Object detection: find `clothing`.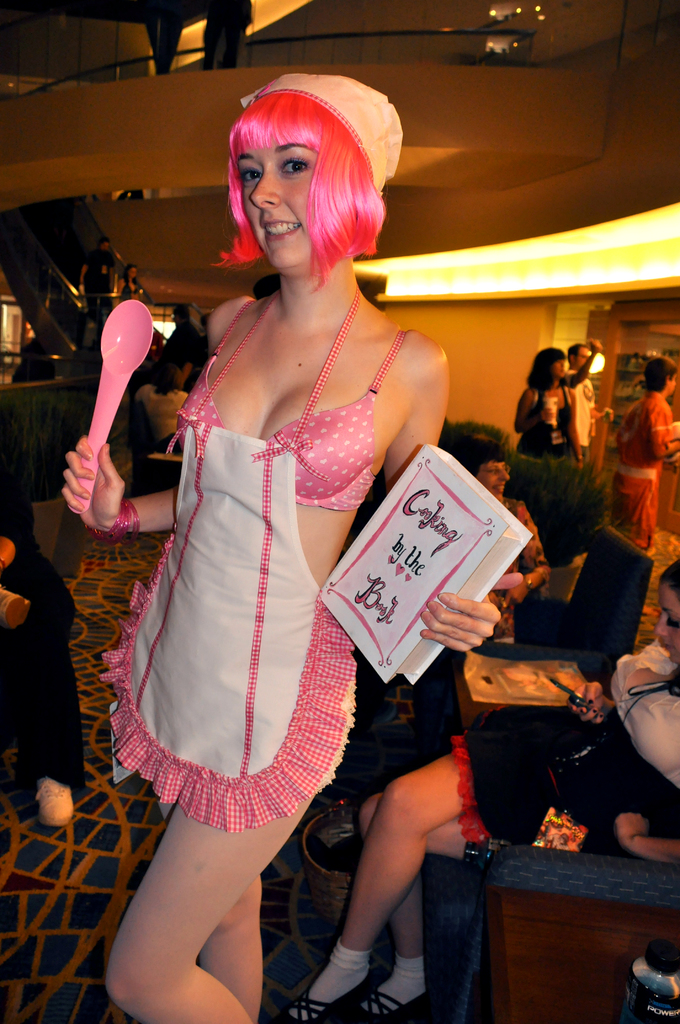
[509,385,574,501].
